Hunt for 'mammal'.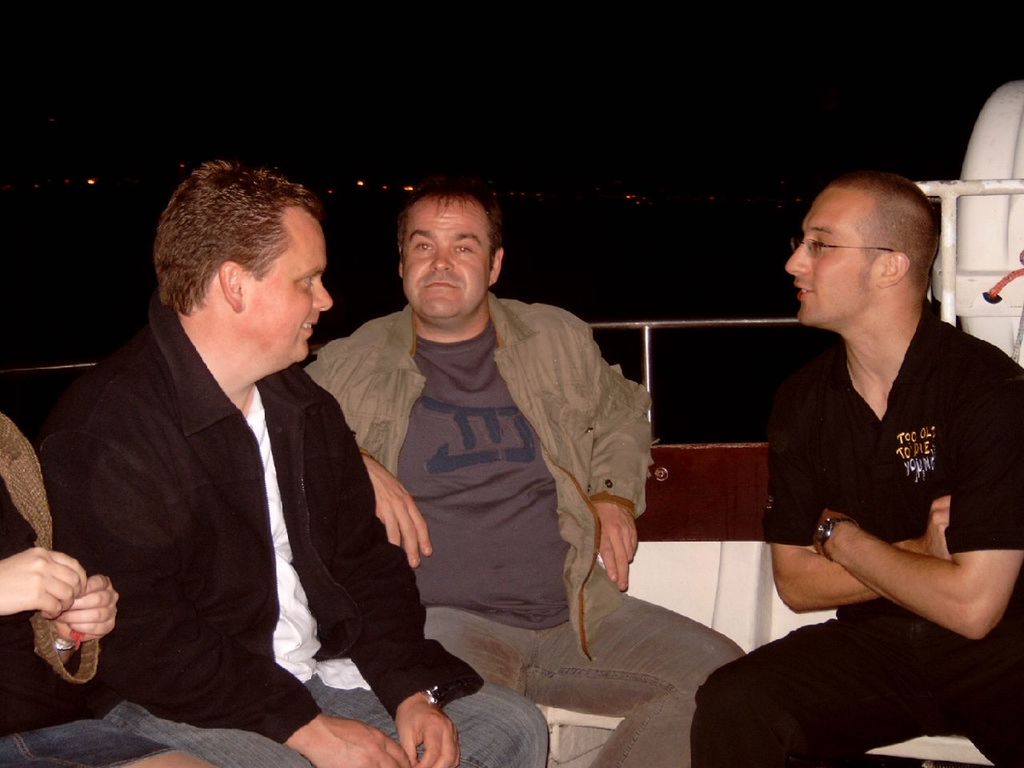
Hunted down at 55/157/553/767.
